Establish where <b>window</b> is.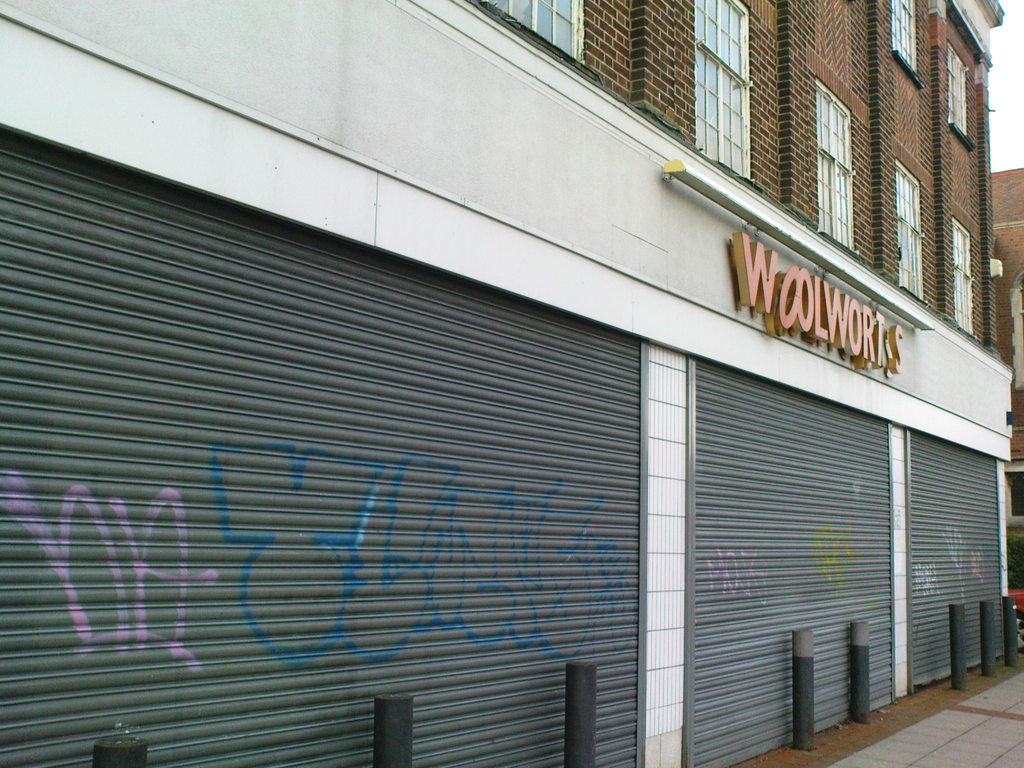
Established at bbox=[951, 217, 975, 332].
